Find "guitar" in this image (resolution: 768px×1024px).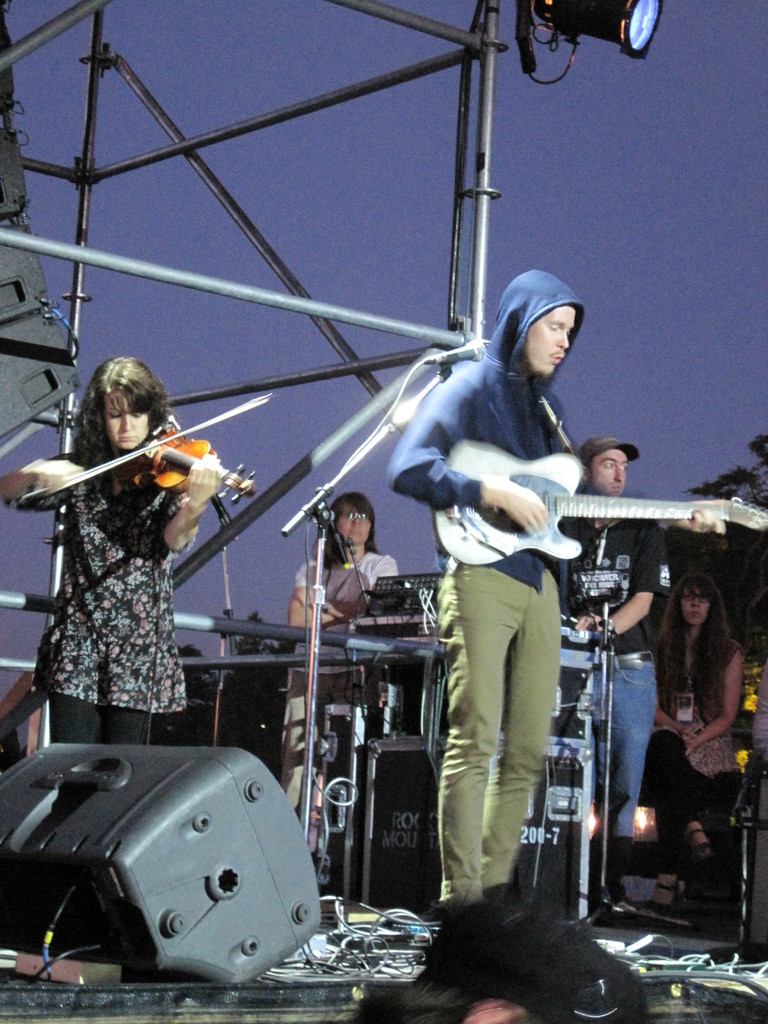
<region>422, 450, 767, 576</region>.
